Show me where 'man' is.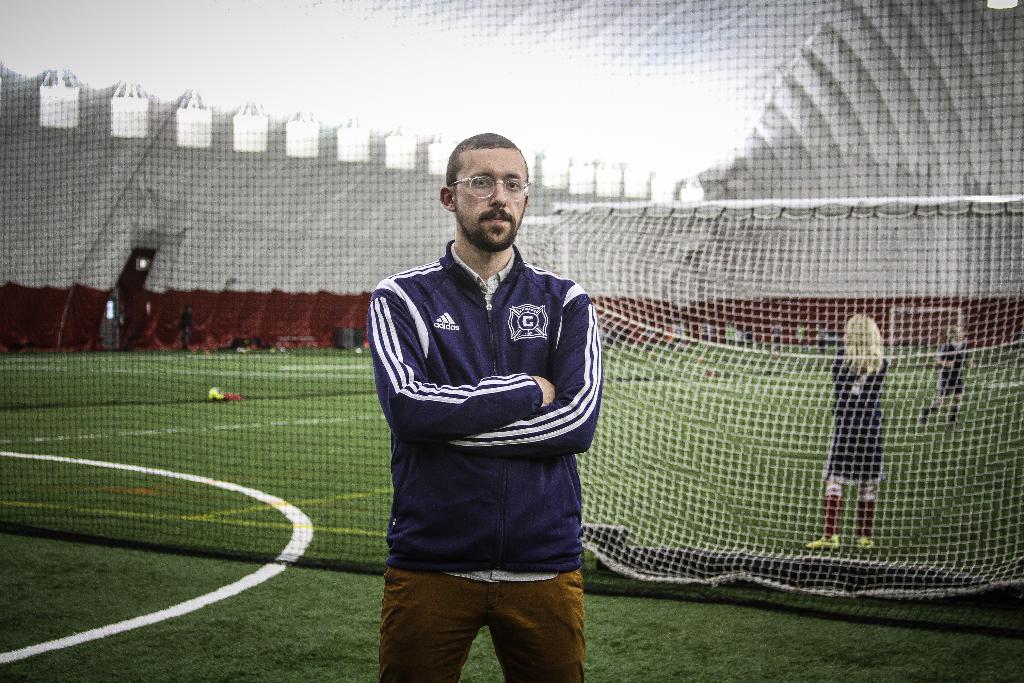
'man' is at crop(359, 133, 616, 682).
